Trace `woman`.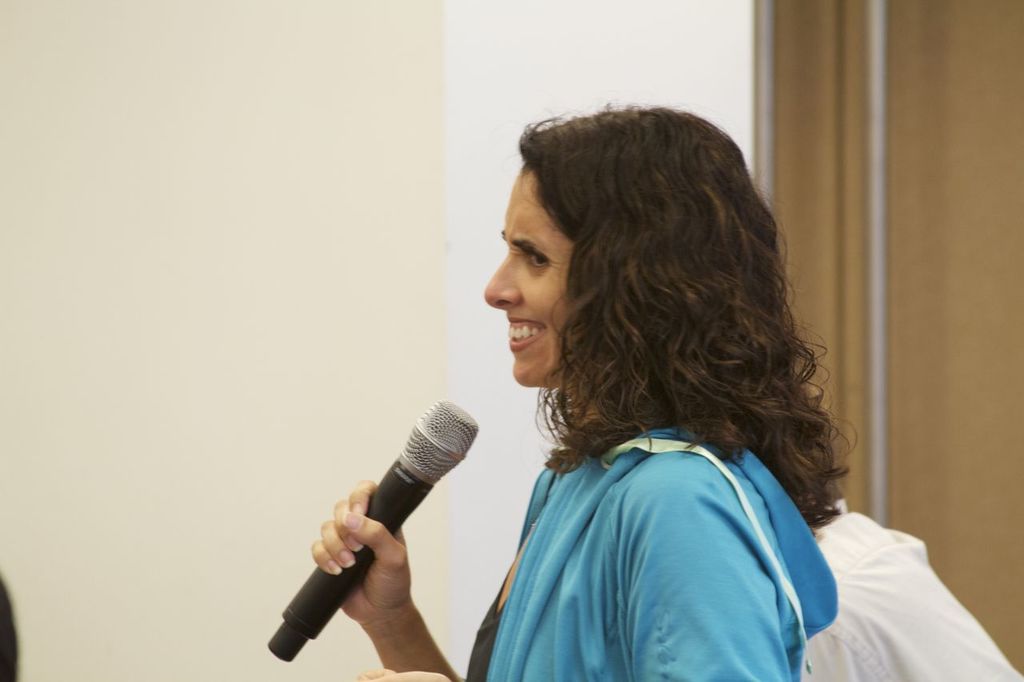
Traced to {"left": 314, "top": 105, "right": 862, "bottom": 681}.
